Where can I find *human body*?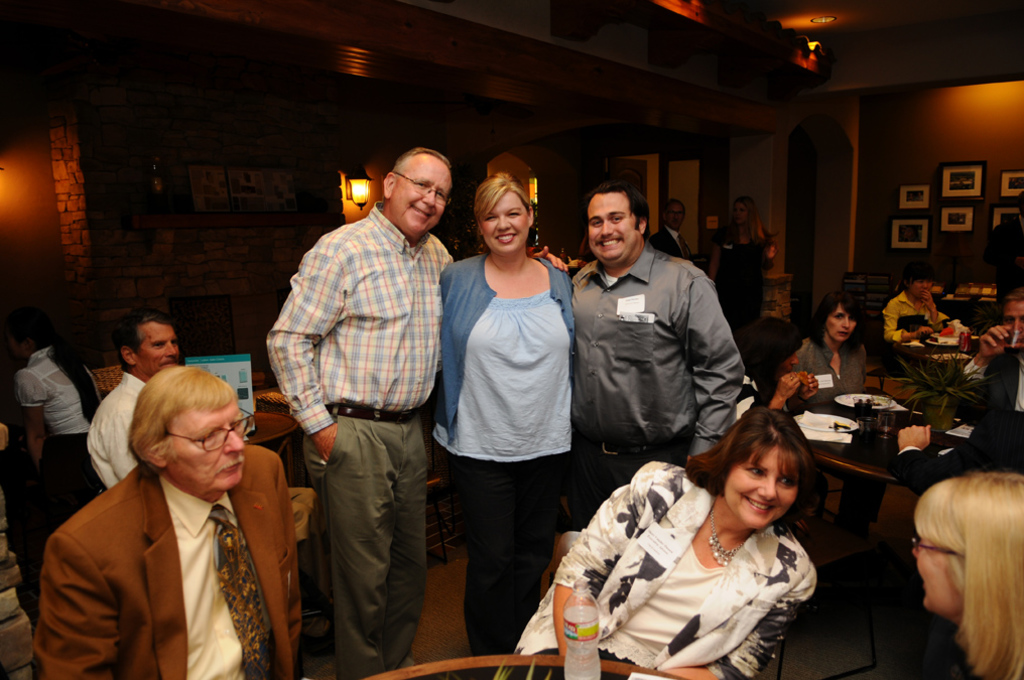
You can find it at bbox=[268, 148, 443, 679].
